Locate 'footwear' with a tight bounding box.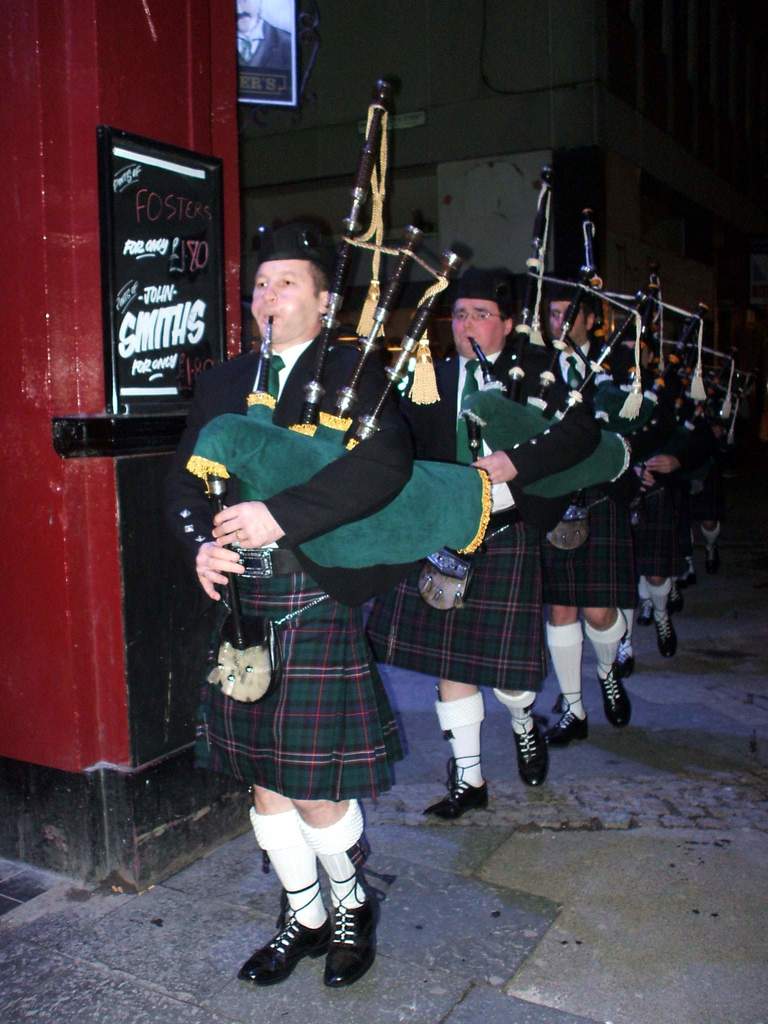
[x1=415, y1=757, x2=489, y2=822].
